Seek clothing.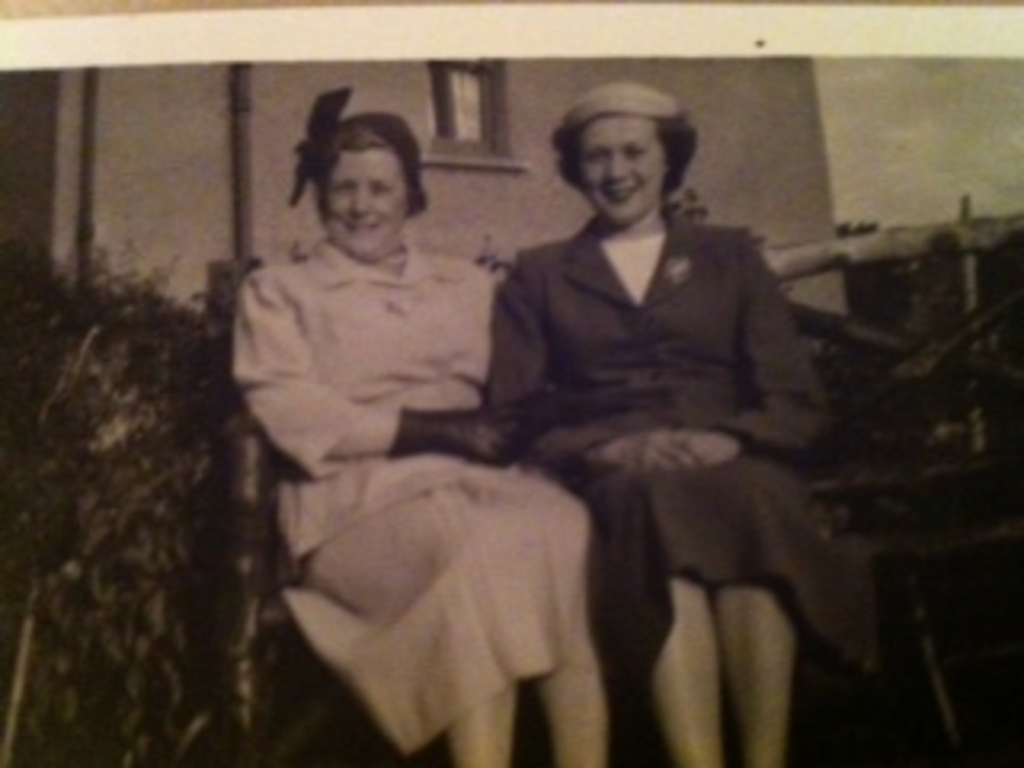
234, 234, 614, 752.
